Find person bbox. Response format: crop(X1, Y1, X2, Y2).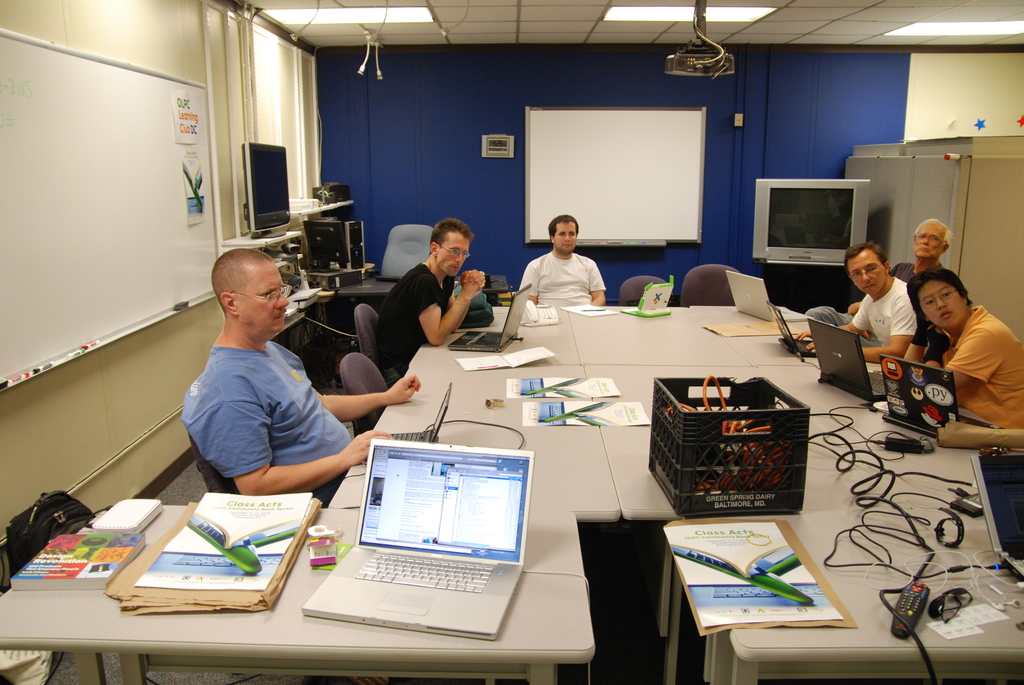
crop(904, 245, 1014, 457).
